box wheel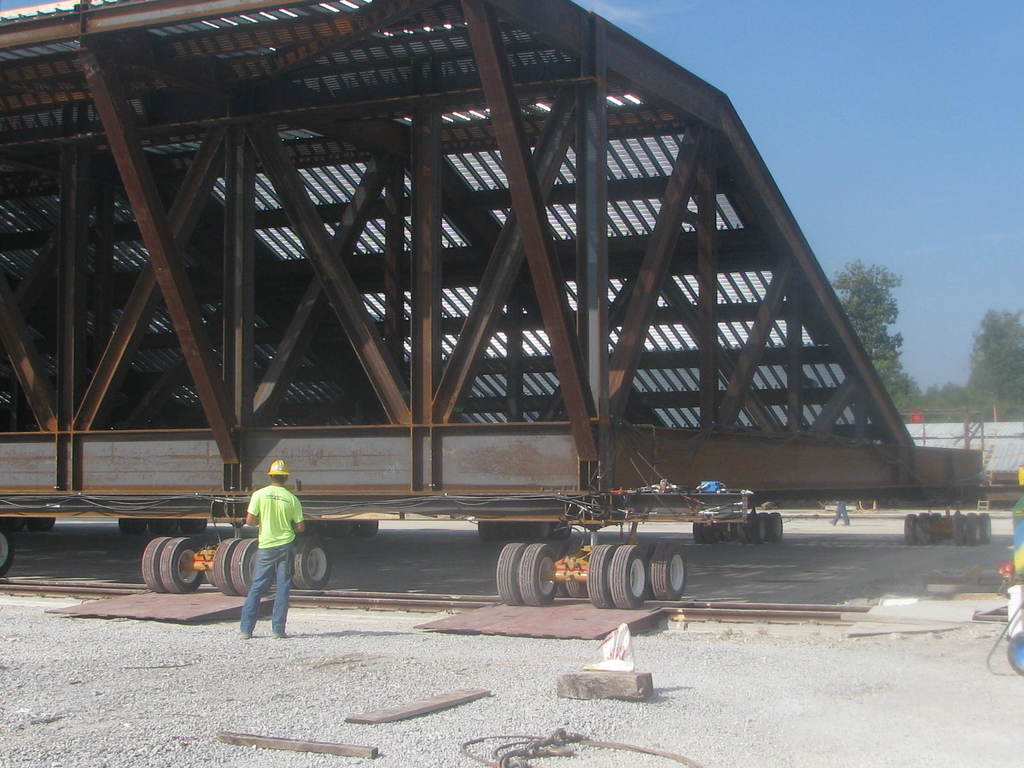
select_region(184, 515, 206, 534)
